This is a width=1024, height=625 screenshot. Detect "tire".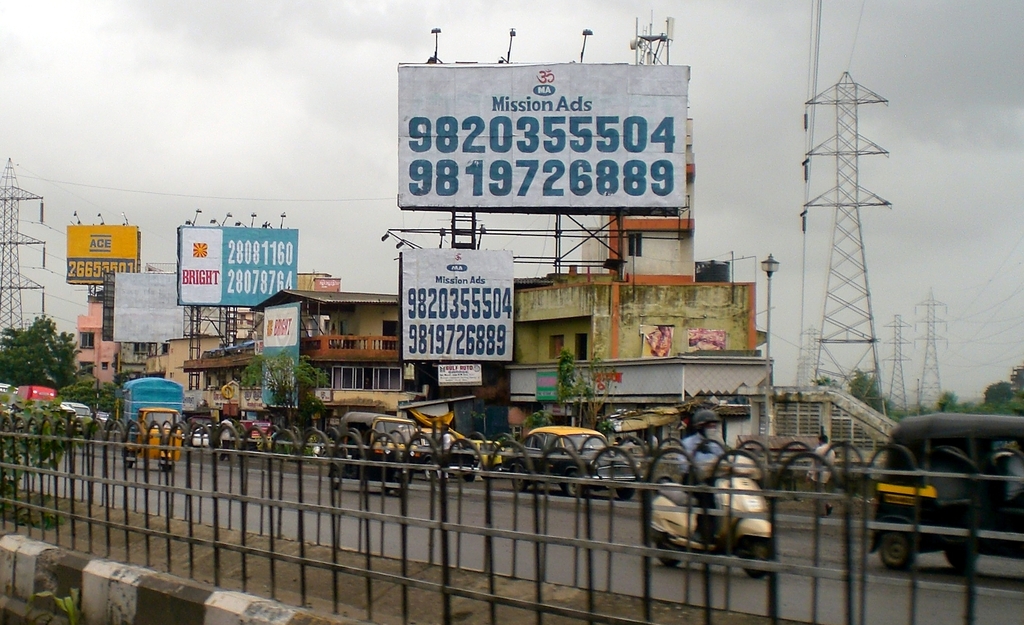
bbox(877, 527, 916, 569).
